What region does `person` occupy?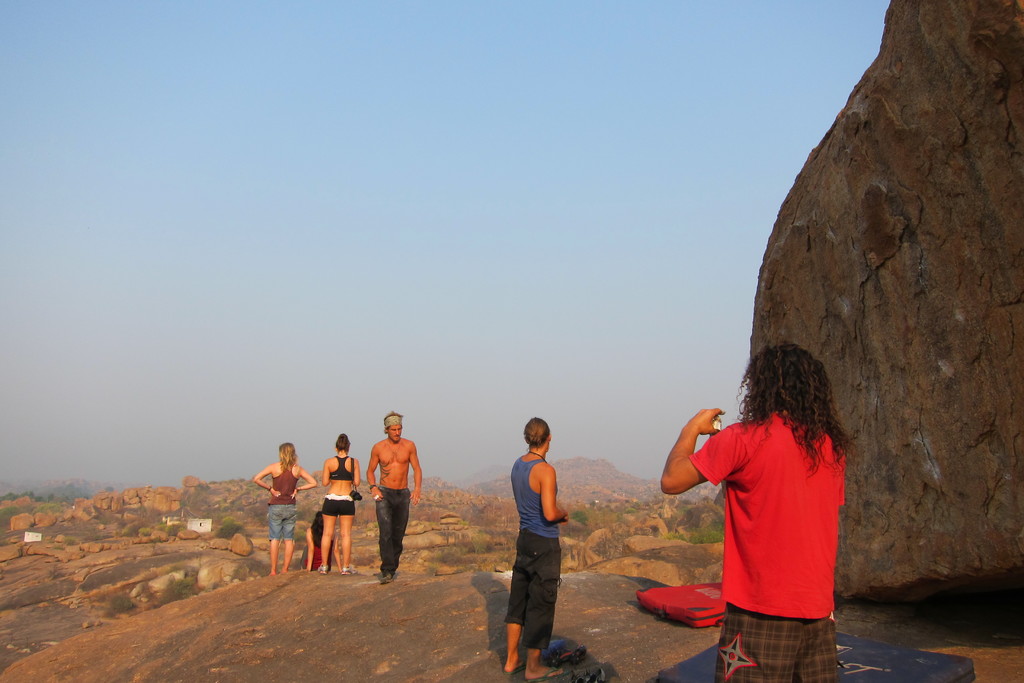
253/443/316/575.
